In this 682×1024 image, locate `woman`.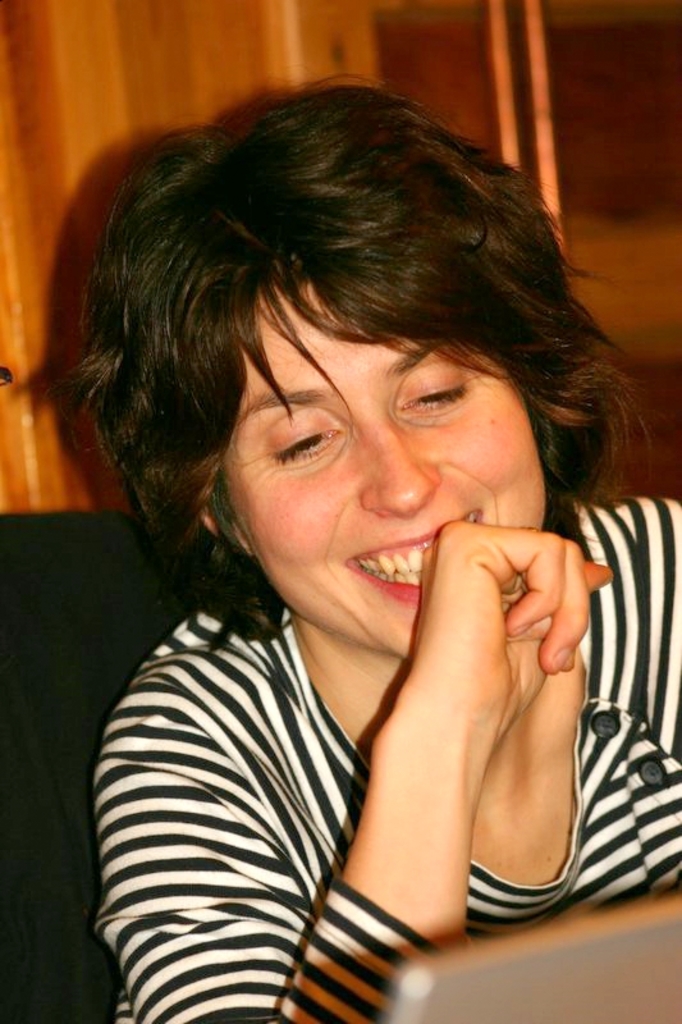
Bounding box: detection(73, 79, 679, 1020).
